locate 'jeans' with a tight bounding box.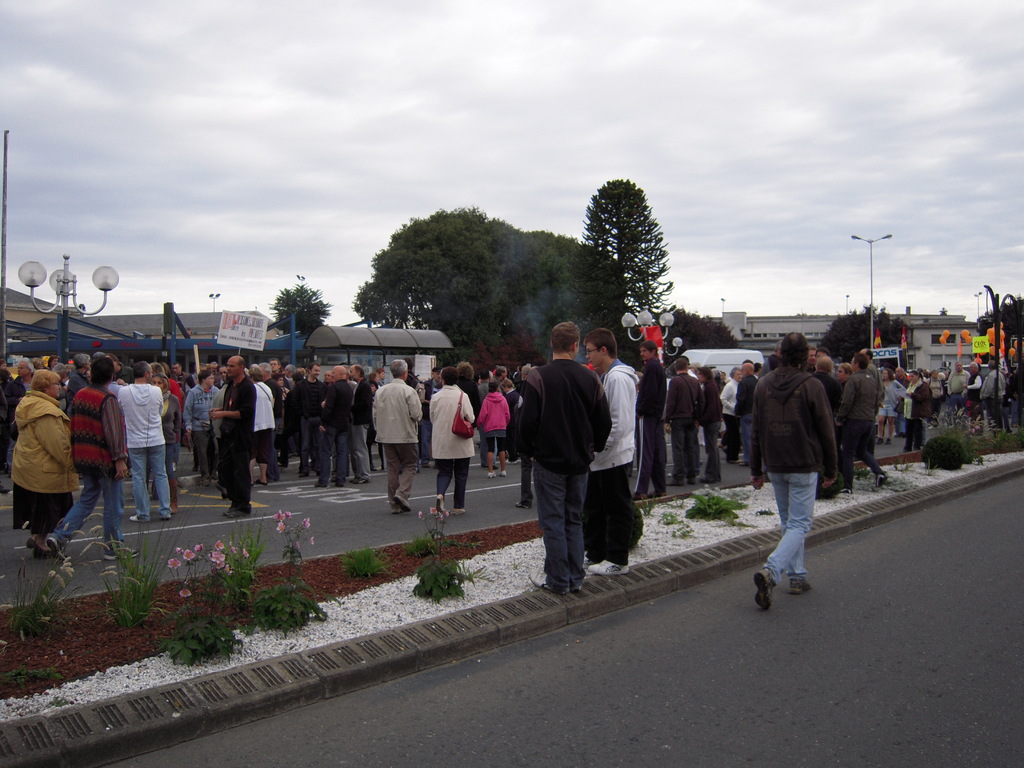
bbox=[764, 474, 833, 596].
